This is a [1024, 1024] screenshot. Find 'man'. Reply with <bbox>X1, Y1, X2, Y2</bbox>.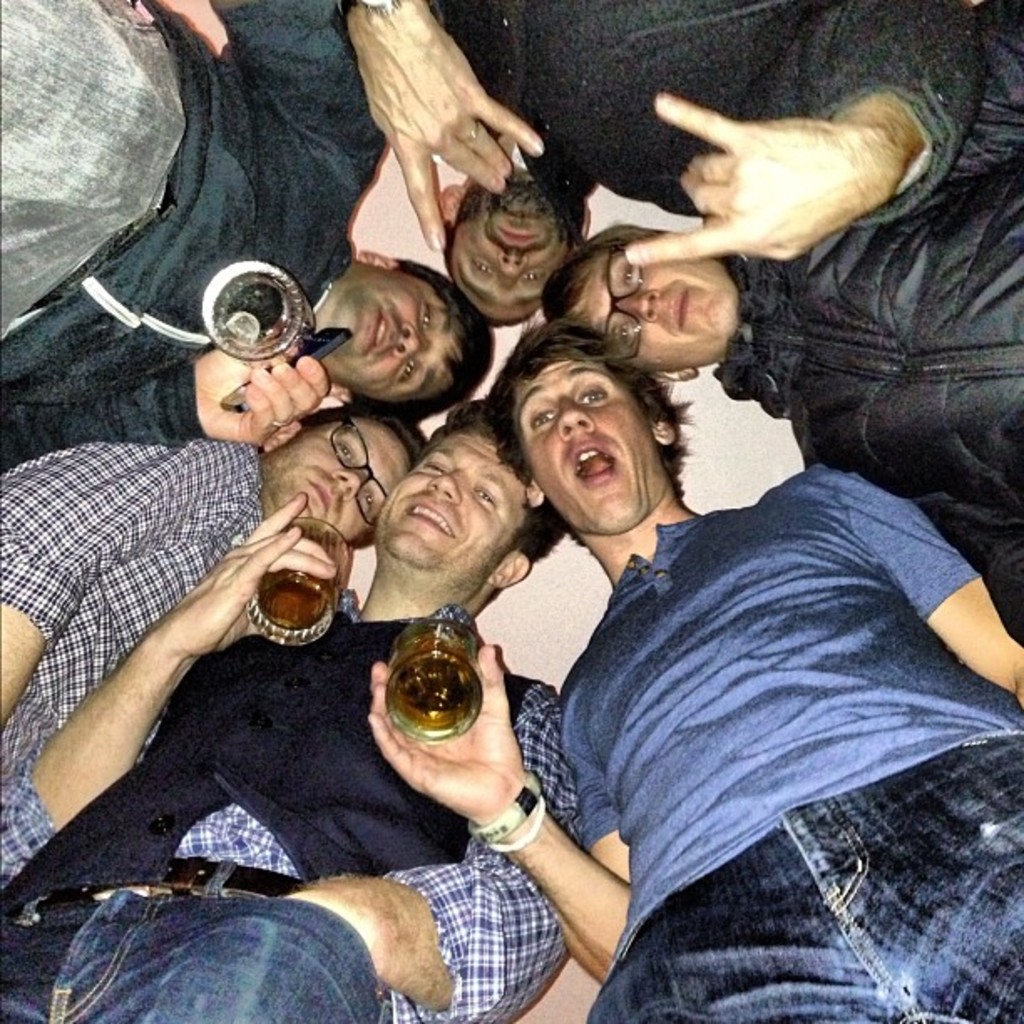
<bbox>370, 321, 1022, 1022</bbox>.
